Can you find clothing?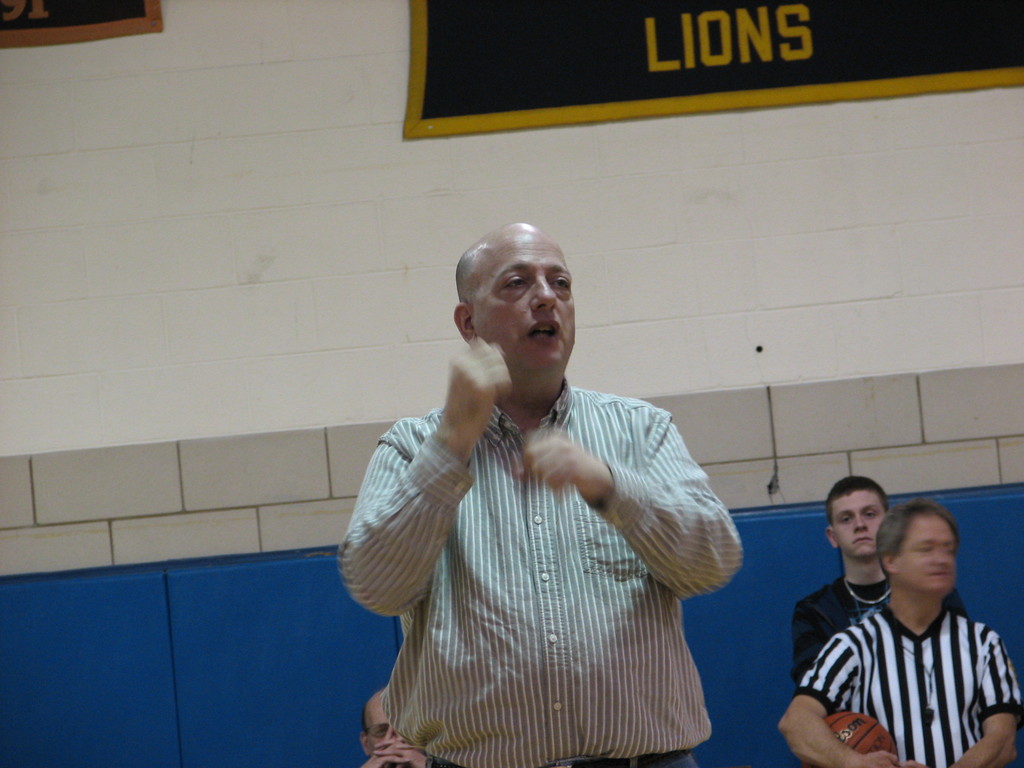
Yes, bounding box: (x1=794, y1=567, x2=982, y2=698).
